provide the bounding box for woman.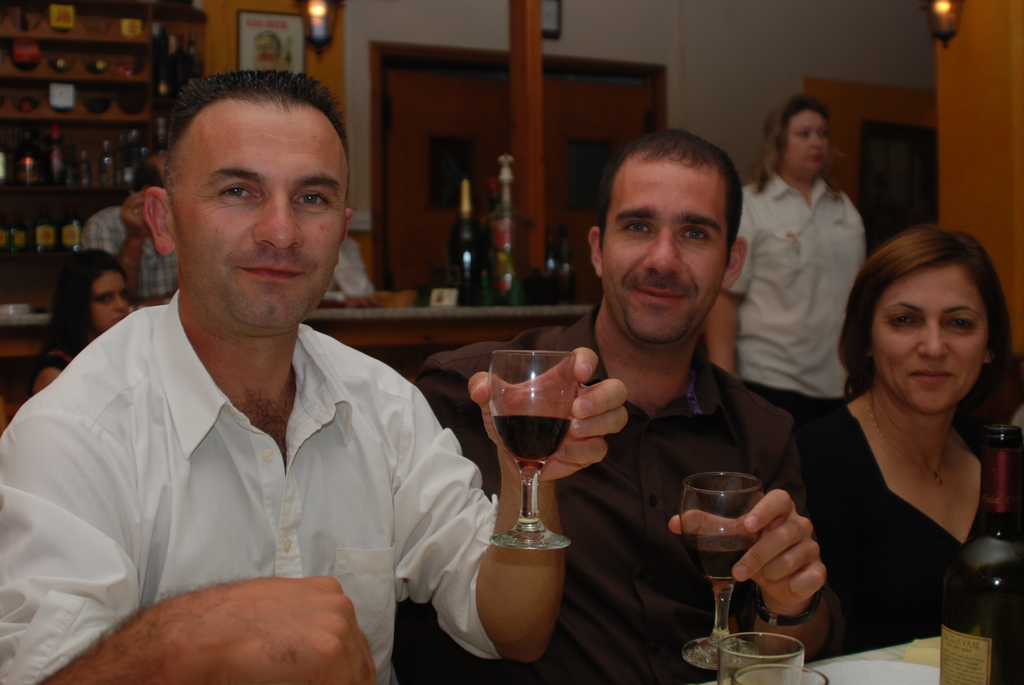
<box>706,91,872,426</box>.
